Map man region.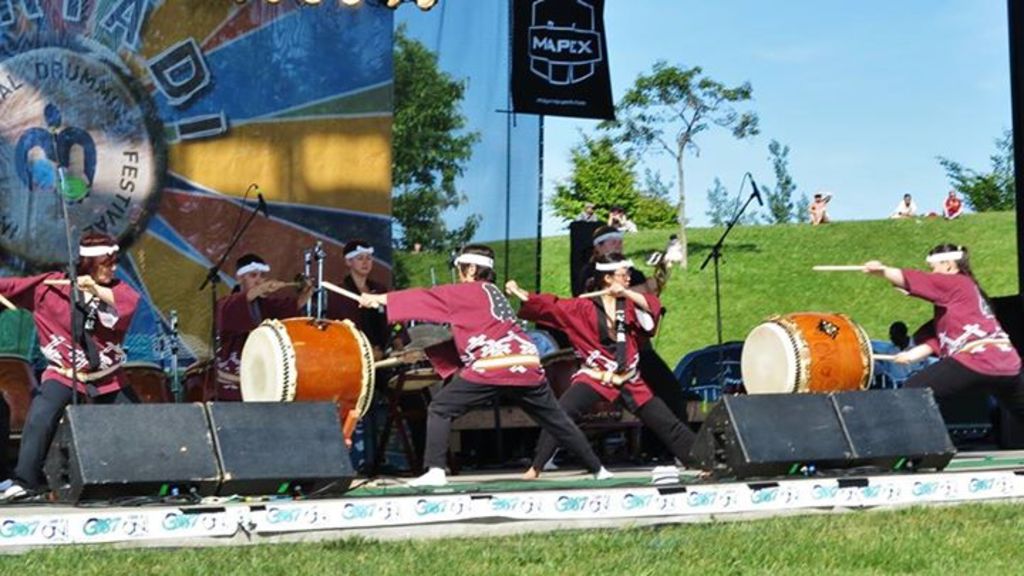
Mapped to 11 189 161 476.
